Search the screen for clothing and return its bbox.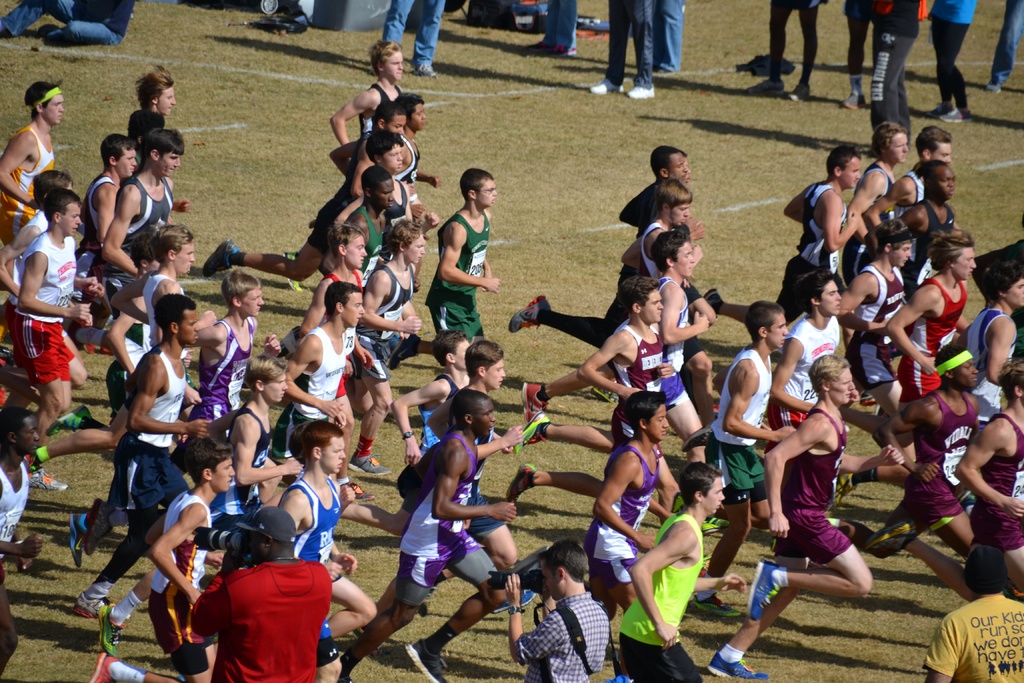
Found: Rect(385, 0, 412, 53).
